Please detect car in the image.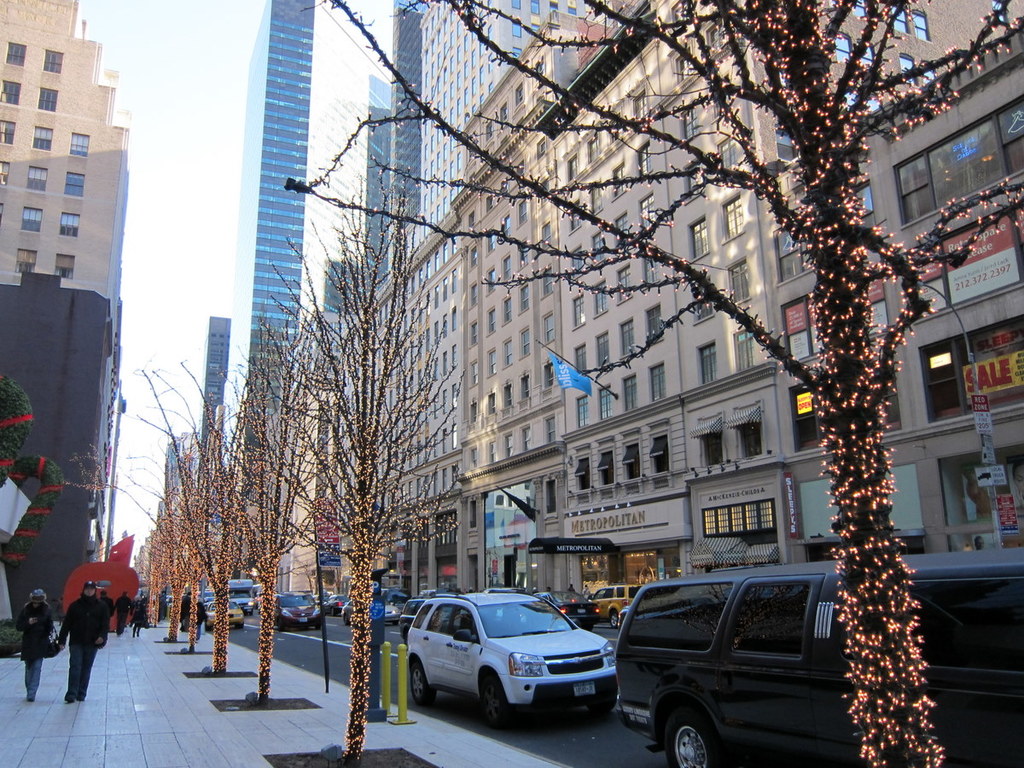
[205, 604, 243, 631].
